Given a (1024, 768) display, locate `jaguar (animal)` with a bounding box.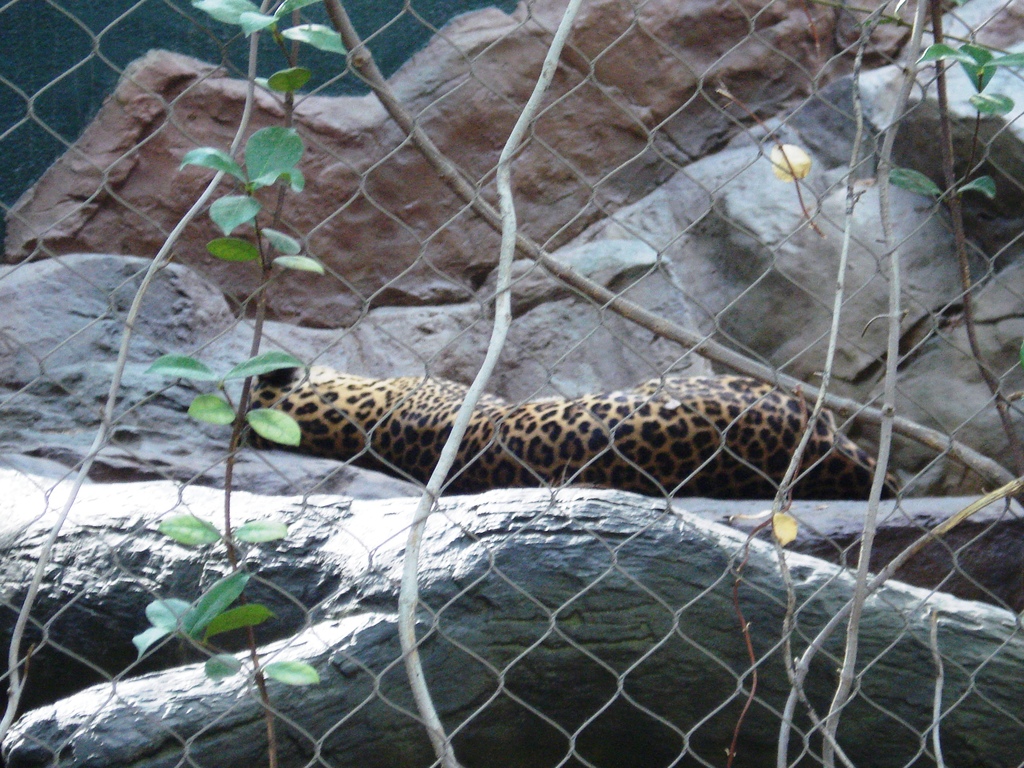
Located: 232,357,899,502.
